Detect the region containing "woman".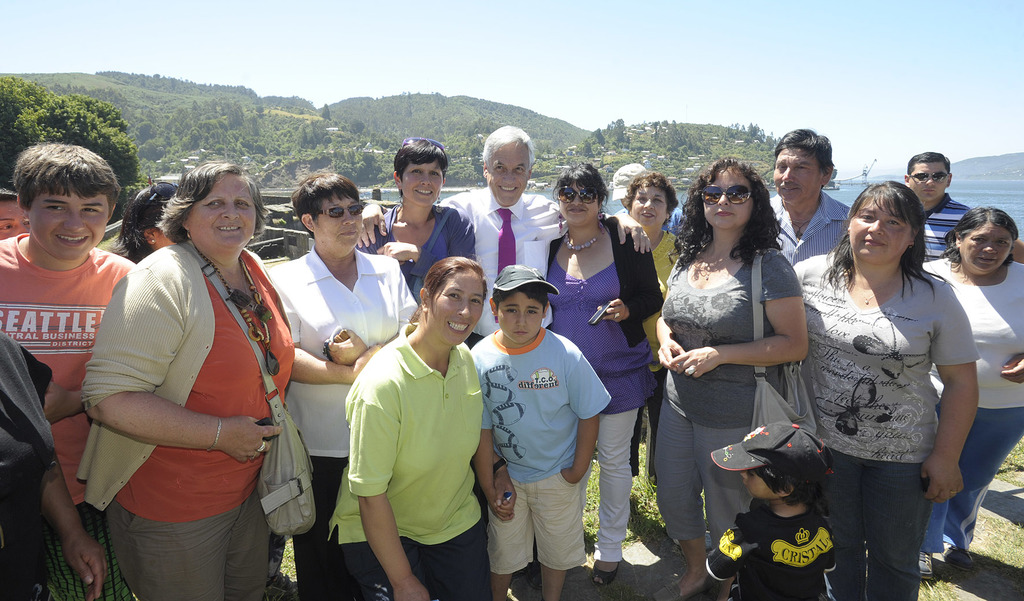
x1=658, y1=166, x2=822, y2=550.
